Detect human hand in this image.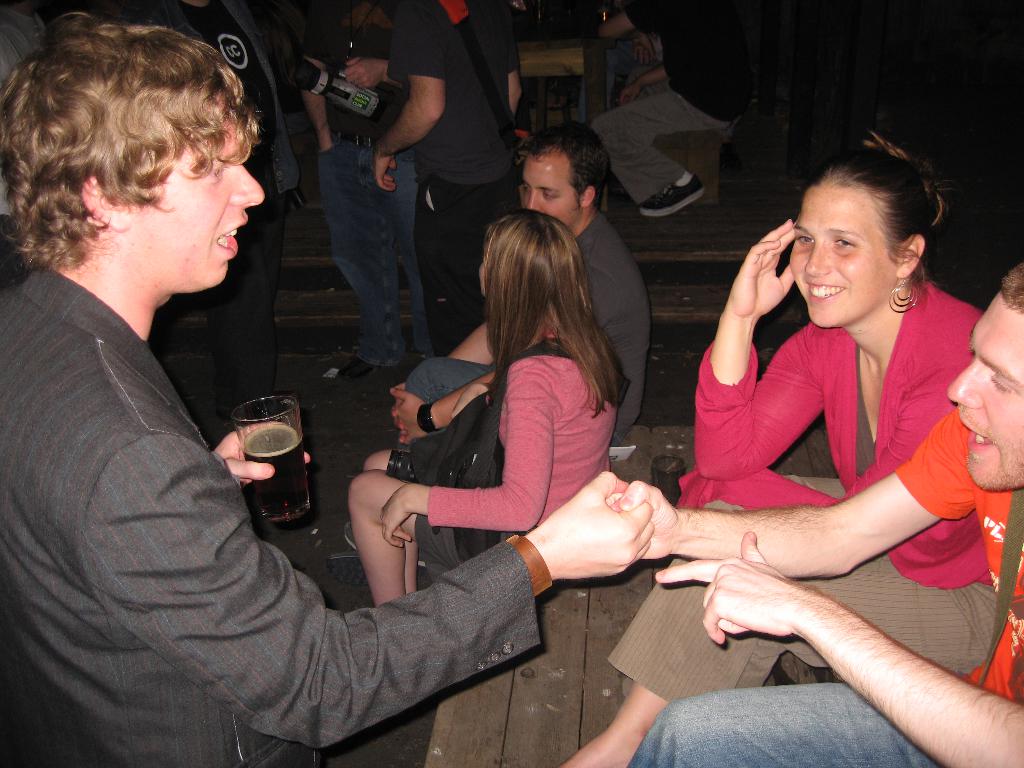
Detection: rect(214, 420, 313, 486).
